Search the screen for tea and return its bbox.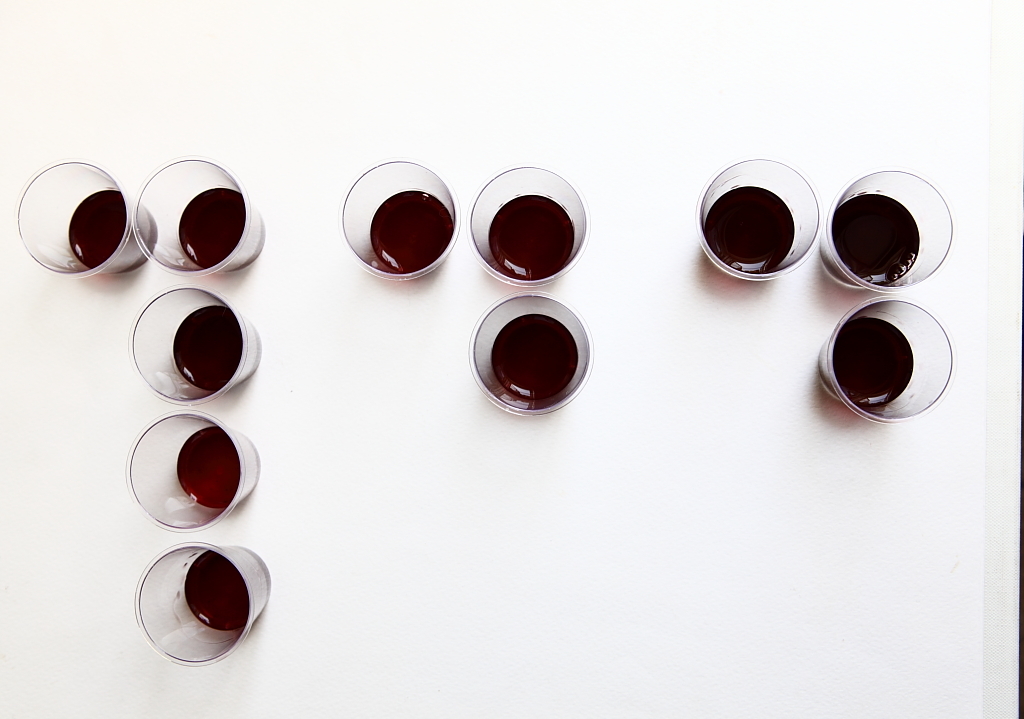
Found: {"left": 829, "top": 194, "right": 924, "bottom": 288}.
